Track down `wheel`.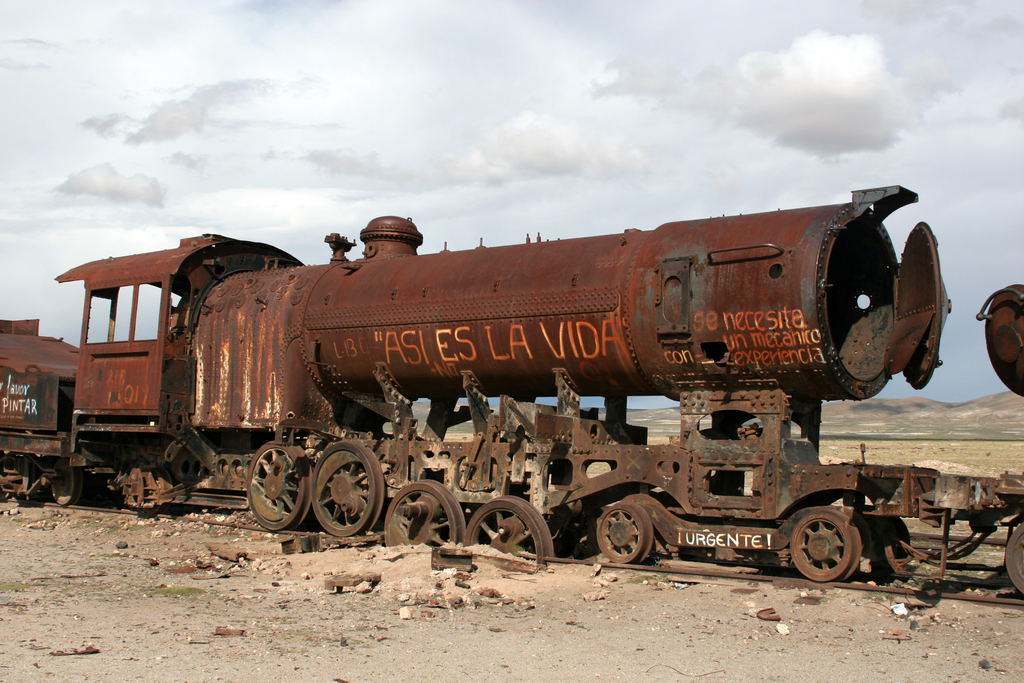
Tracked to {"x1": 594, "y1": 496, "x2": 649, "y2": 563}.
